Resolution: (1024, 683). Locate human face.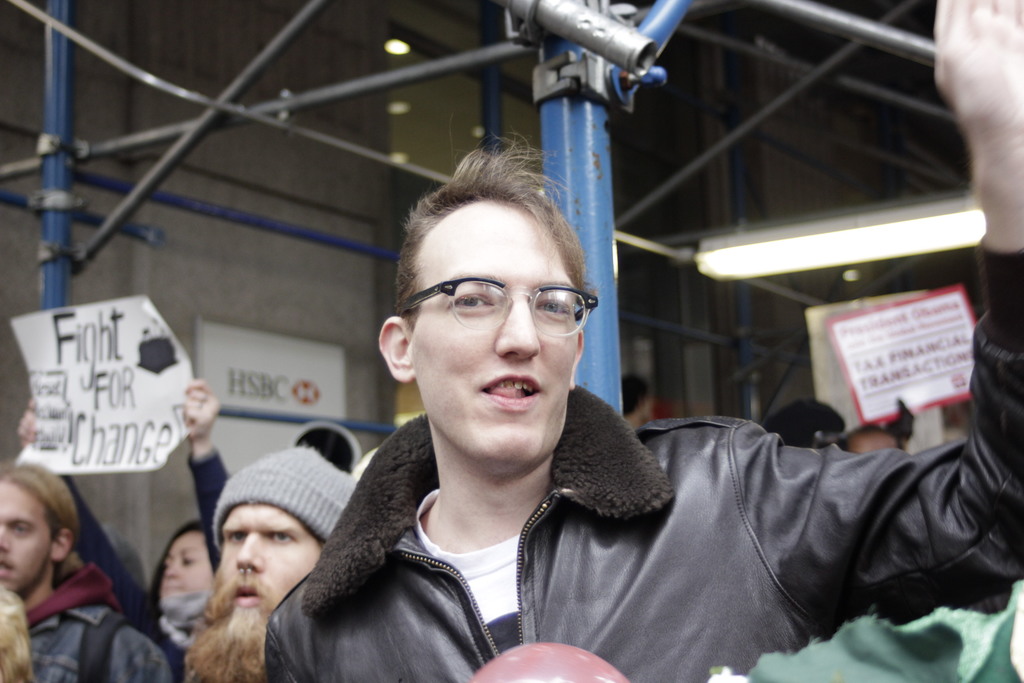
left=418, top=202, right=572, bottom=463.
